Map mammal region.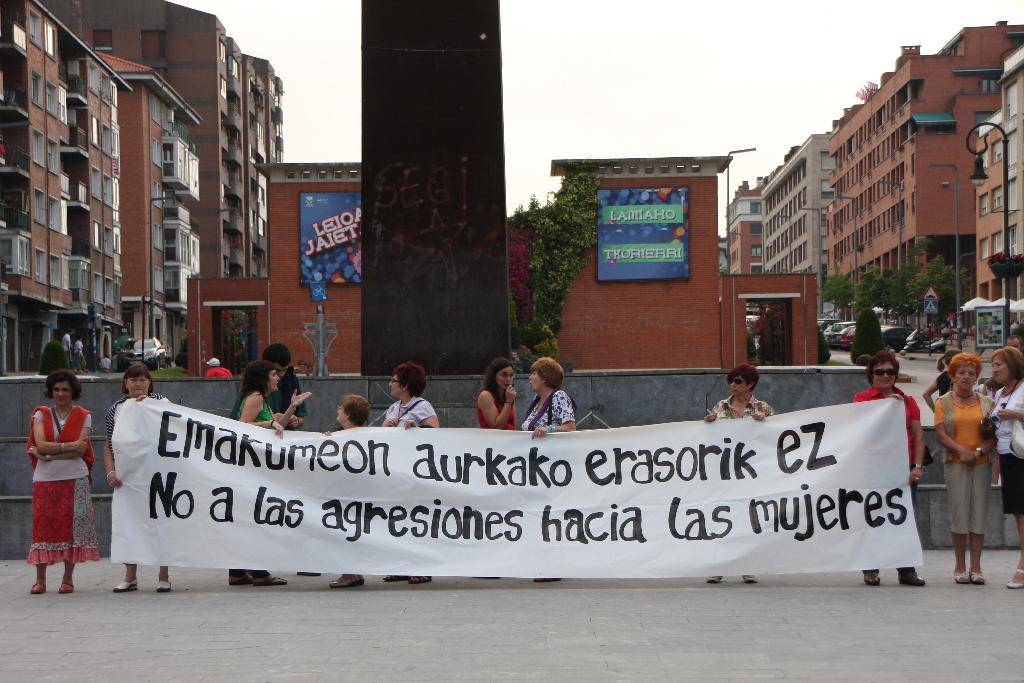
Mapped to bbox(17, 358, 93, 579).
